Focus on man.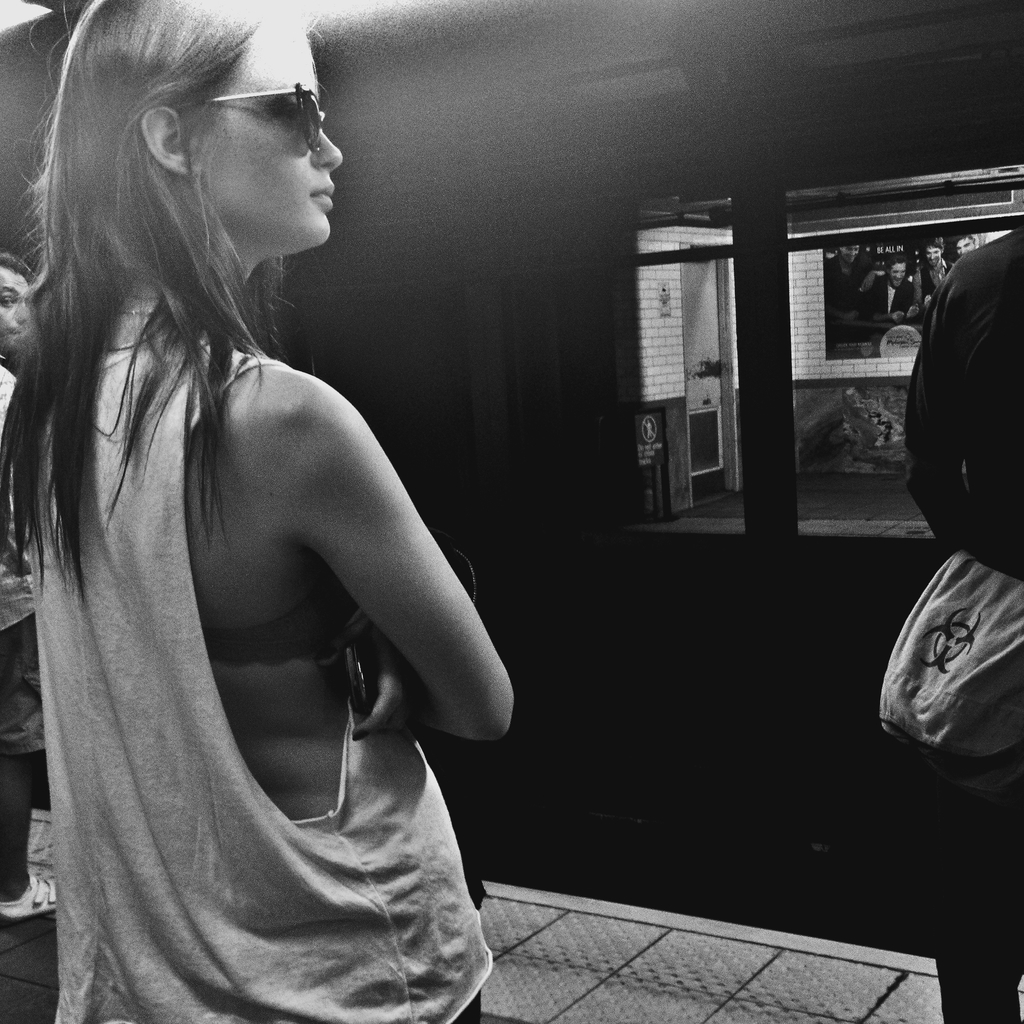
Focused at region(0, 248, 56, 931).
